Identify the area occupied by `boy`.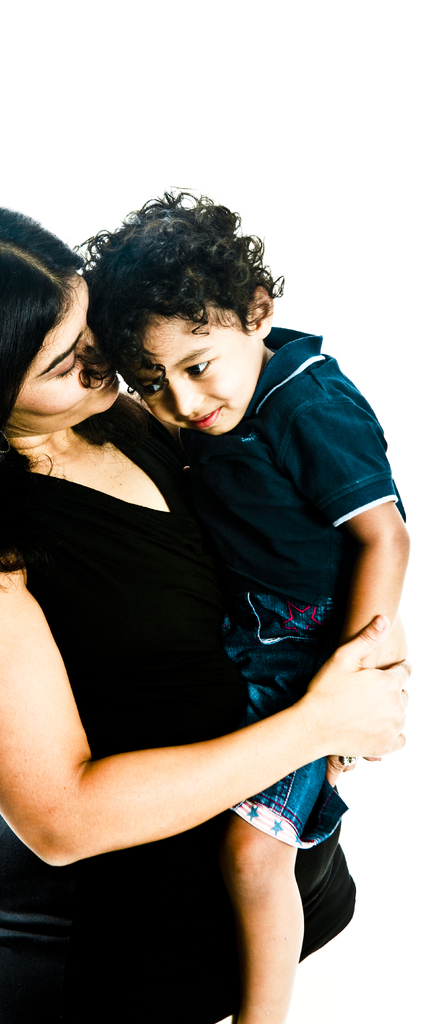
Area: bbox=[6, 159, 405, 986].
